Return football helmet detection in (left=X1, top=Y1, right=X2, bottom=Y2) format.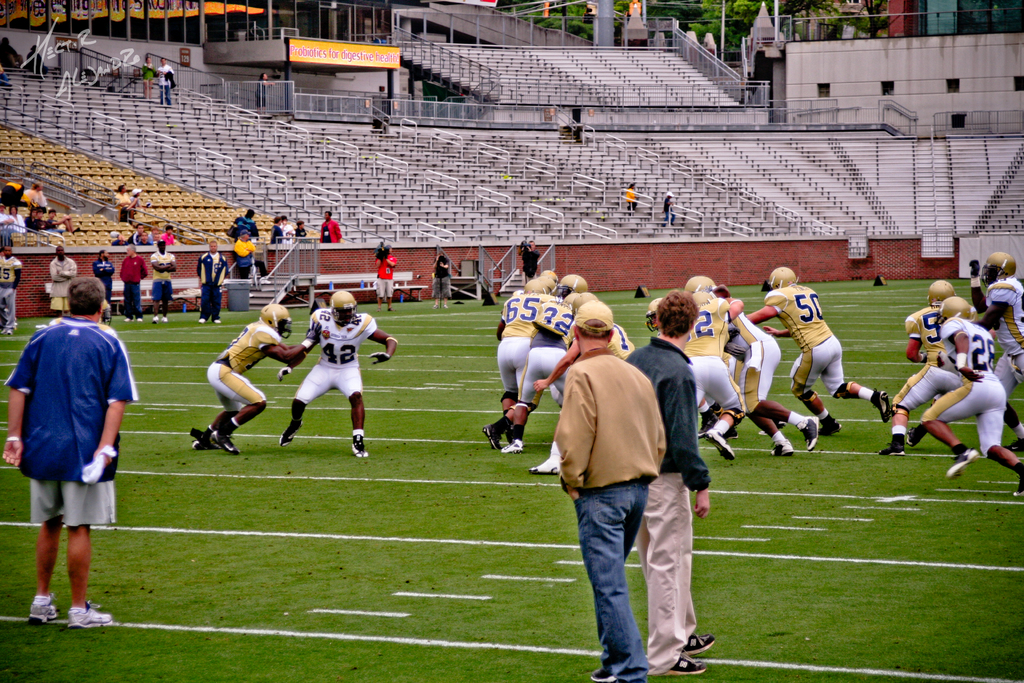
(left=980, top=248, right=1013, bottom=278).
